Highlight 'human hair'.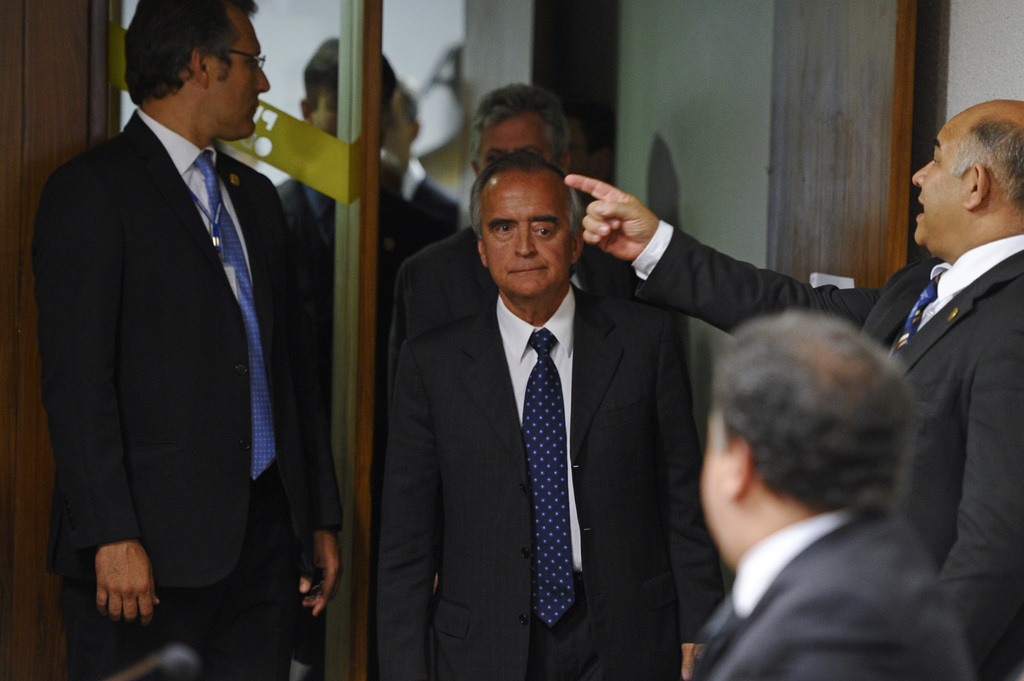
Highlighted region: (948,112,1023,214).
